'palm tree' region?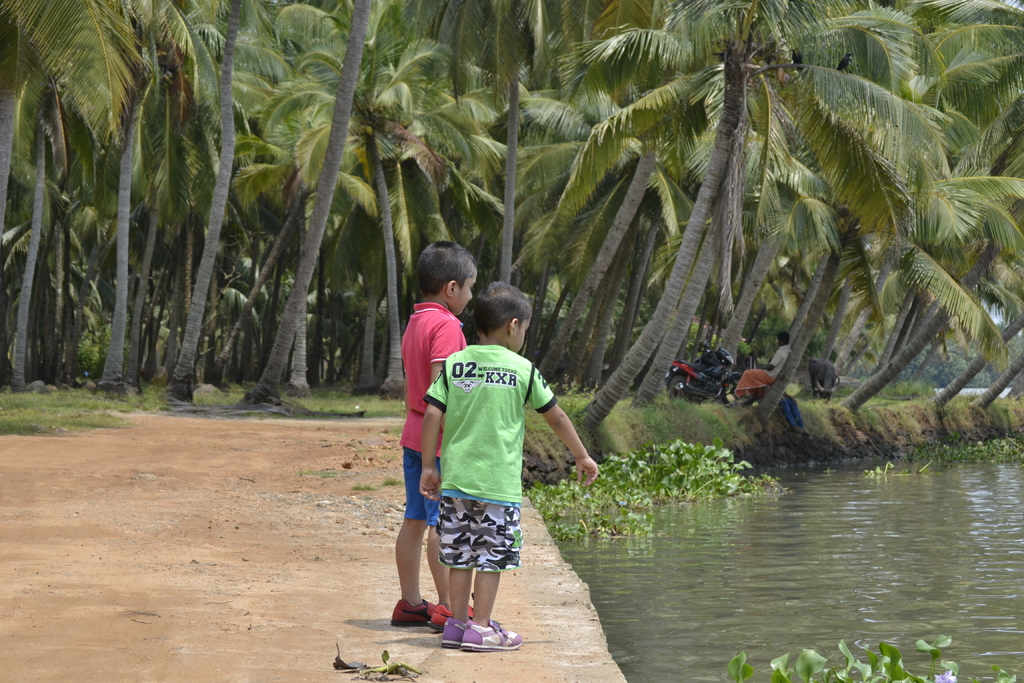
l=846, t=0, r=1023, b=420
